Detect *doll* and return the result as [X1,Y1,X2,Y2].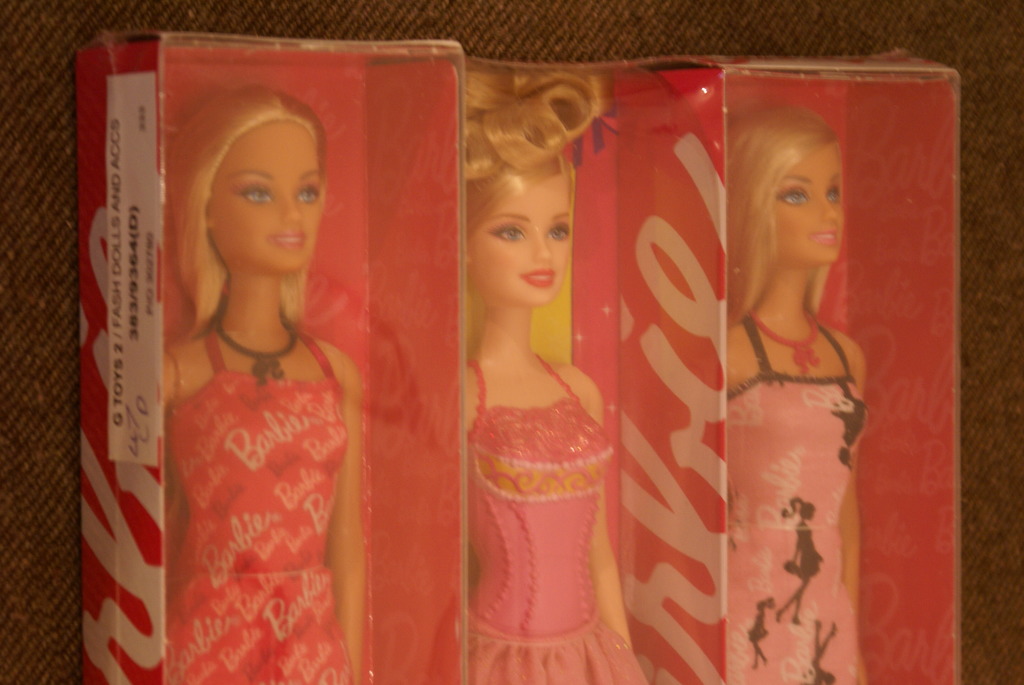
[745,591,770,675].
